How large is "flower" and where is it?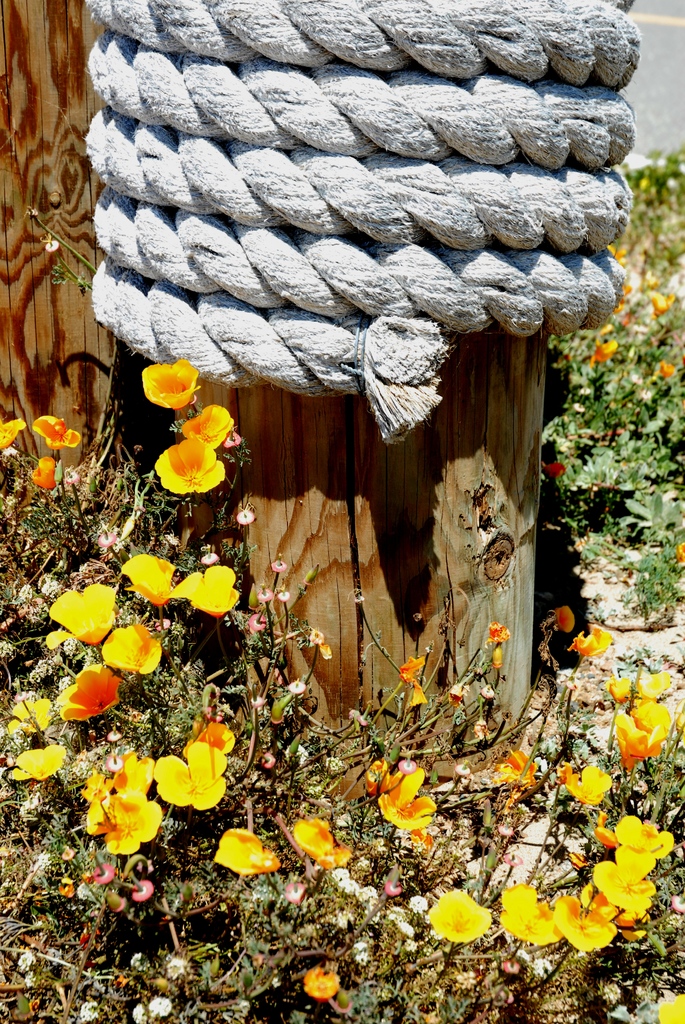
Bounding box: BBox(608, 808, 669, 852).
